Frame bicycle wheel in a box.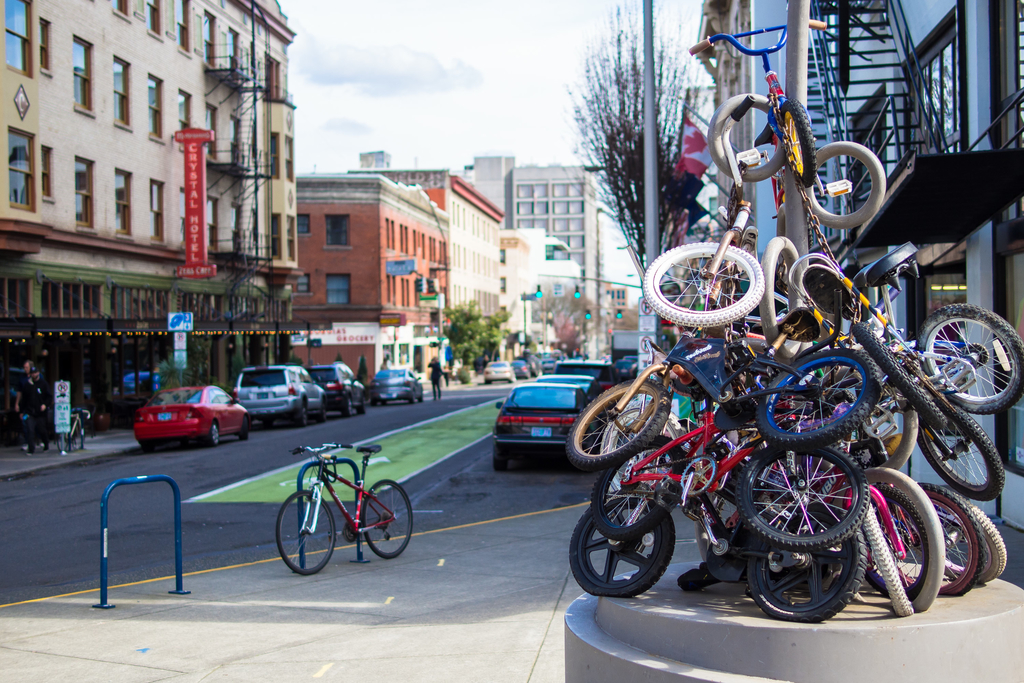
(747,498,865,623).
